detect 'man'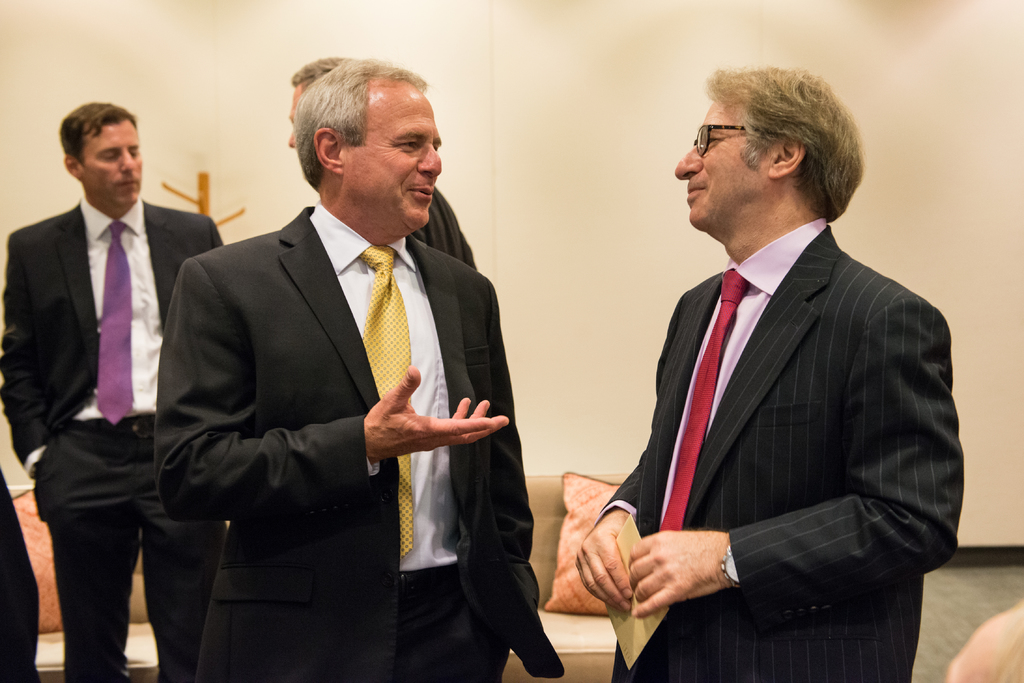
bbox=(289, 53, 474, 267)
